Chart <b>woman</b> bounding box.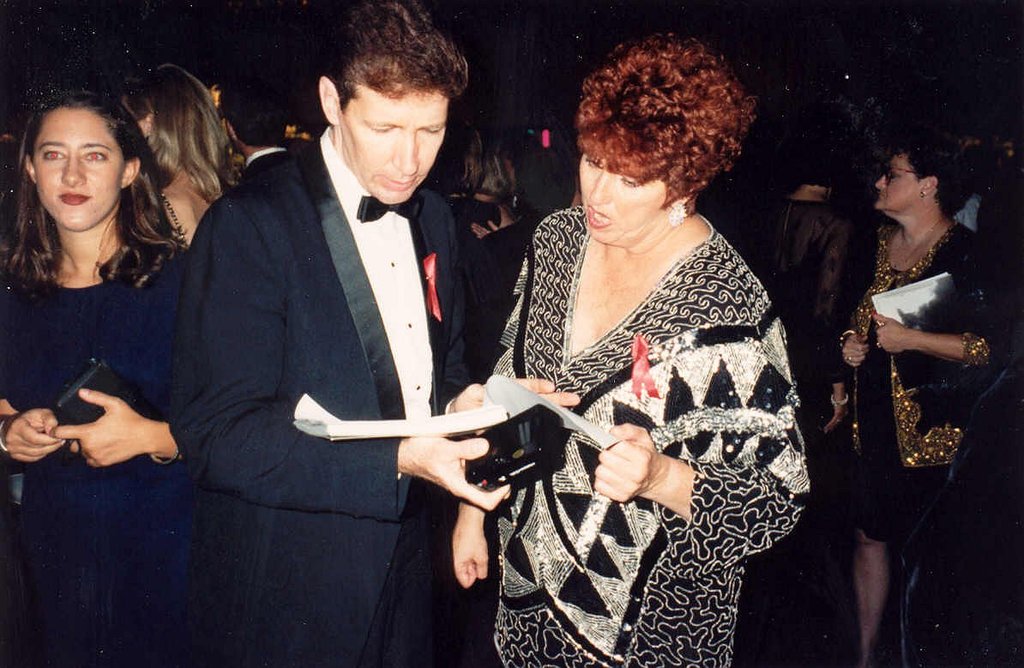
Charted: region(816, 135, 1010, 667).
